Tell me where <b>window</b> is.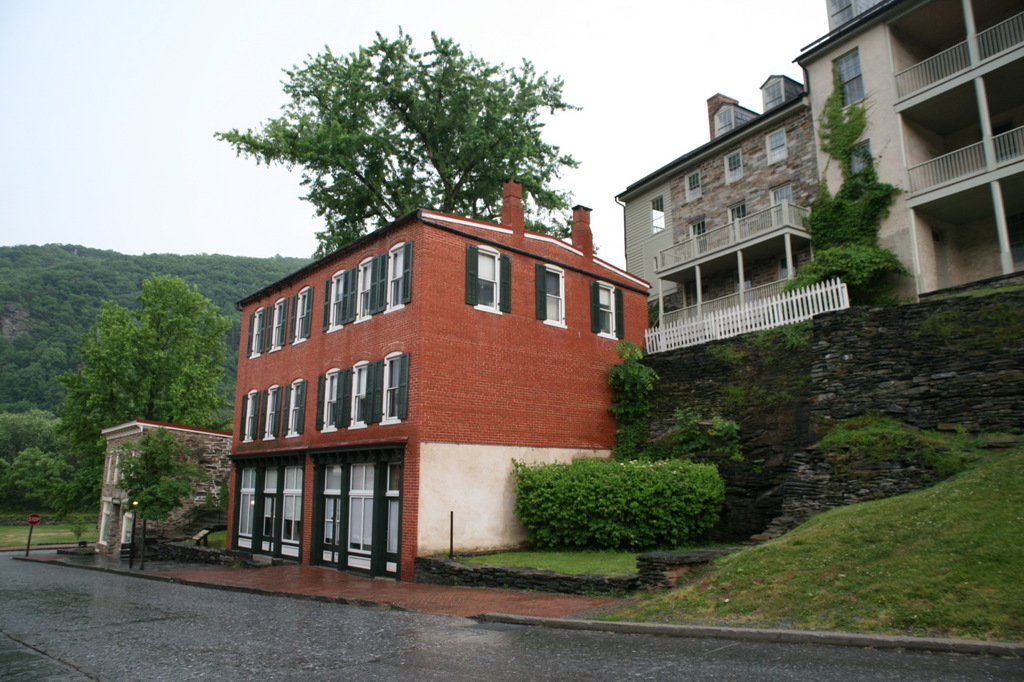
<b>window</b> is at crop(725, 149, 744, 180).
